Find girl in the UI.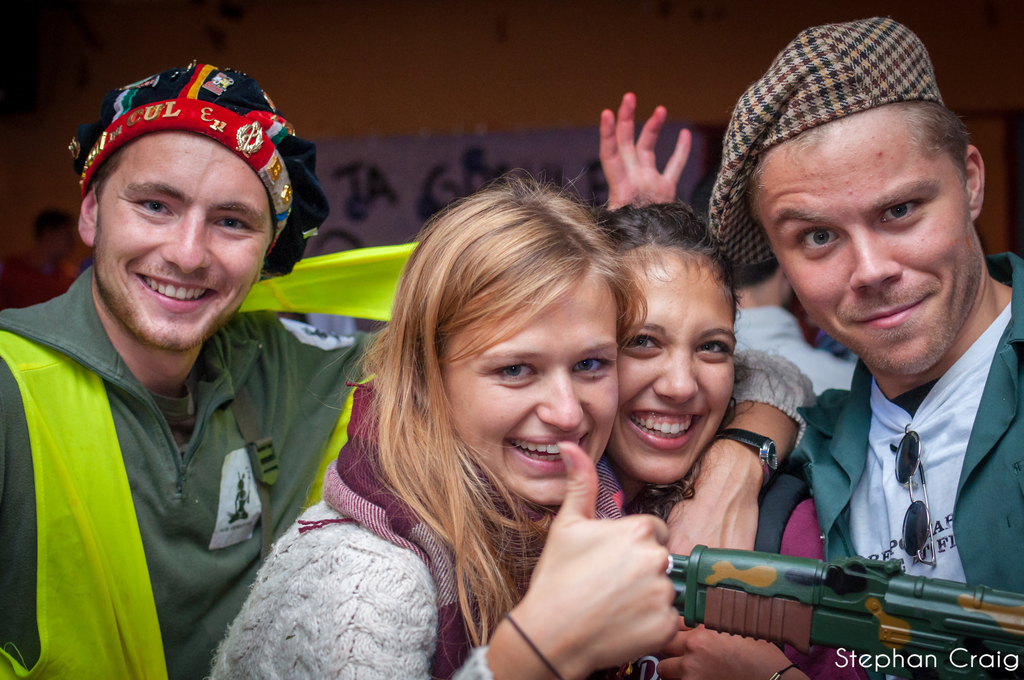
UI element at bbox=[205, 170, 677, 679].
